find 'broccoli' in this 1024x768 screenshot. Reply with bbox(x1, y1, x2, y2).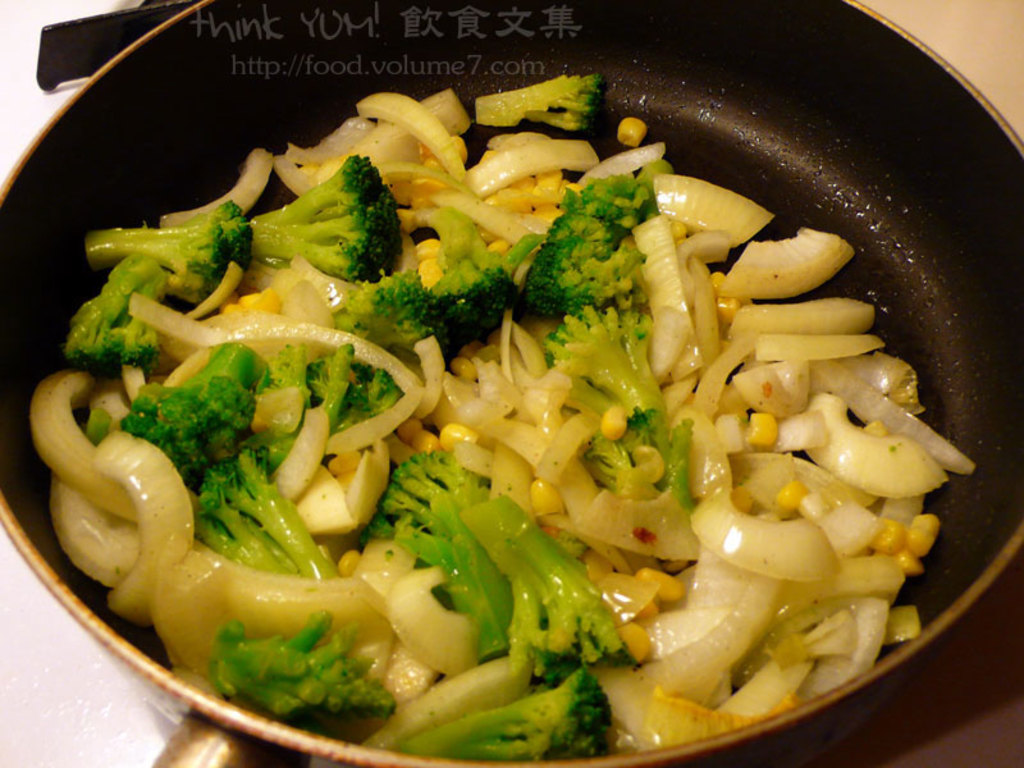
bbox(520, 156, 671, 315).
